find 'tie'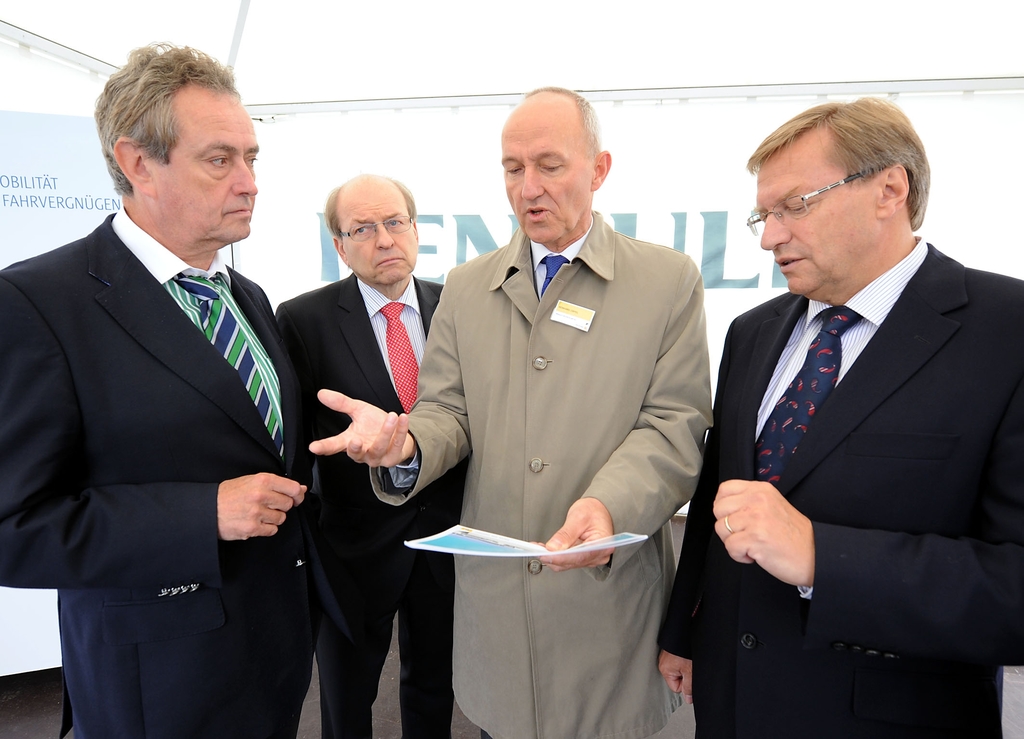
locate(749, 308, 863, 489)
